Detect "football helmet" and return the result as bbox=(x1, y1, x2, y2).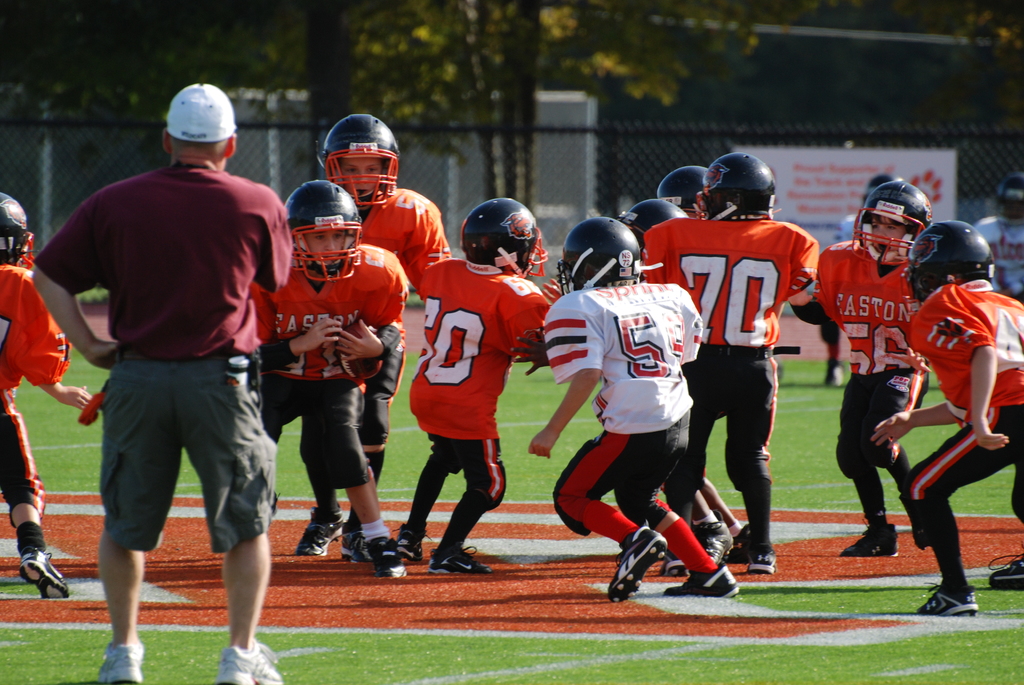
bbox=(461, 191, 547, 310).
